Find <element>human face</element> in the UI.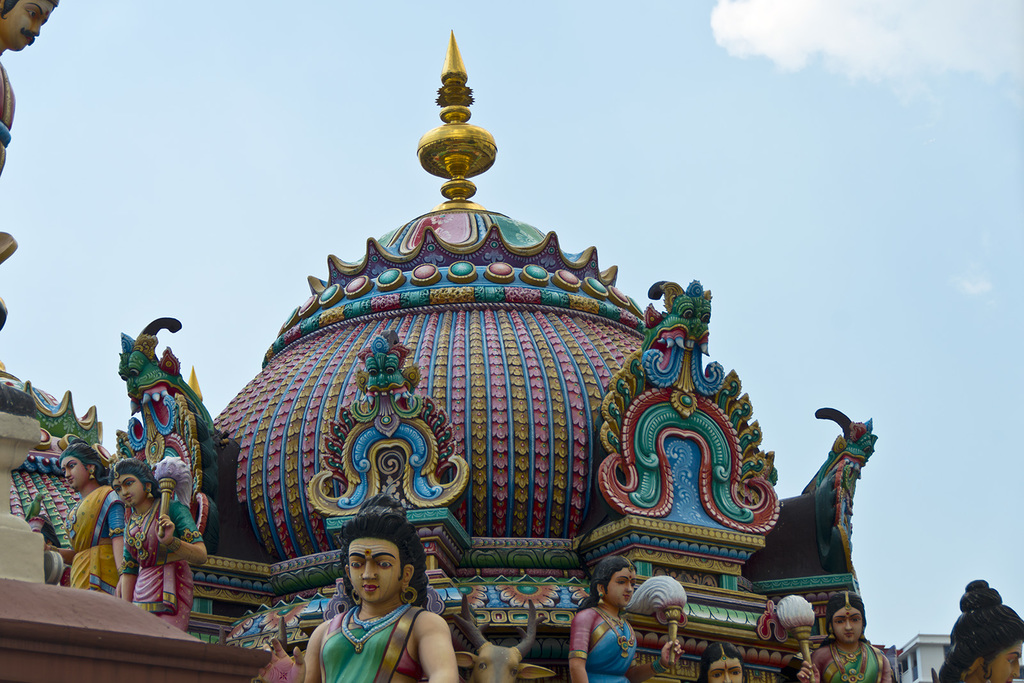
UI element at <box>607,563,635,606</box>.
